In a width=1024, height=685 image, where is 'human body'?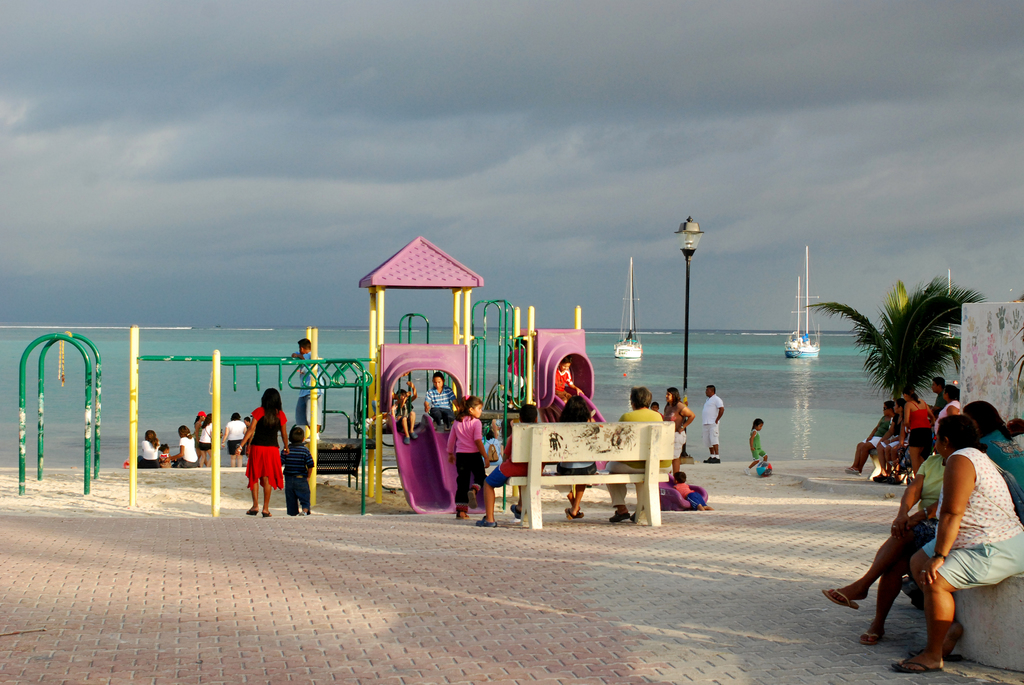
detection(176, 432, 202, 472).
